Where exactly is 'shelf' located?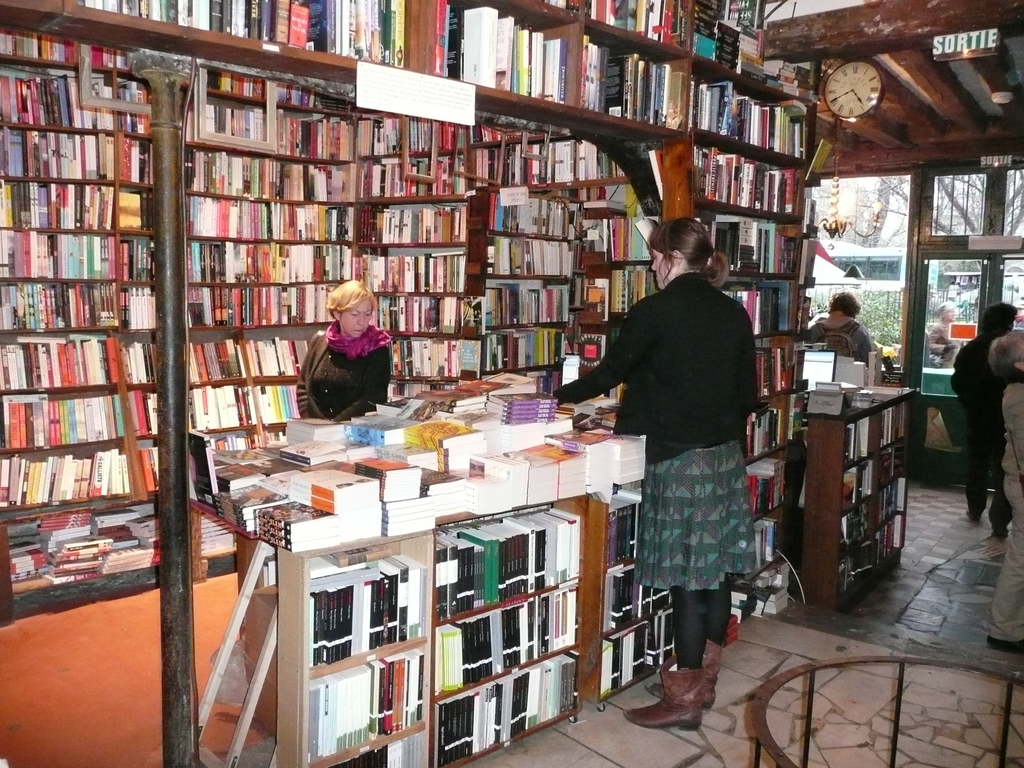
Its bounding box is pyautogui.locateOnScreen(694, 63, 814, 150).
